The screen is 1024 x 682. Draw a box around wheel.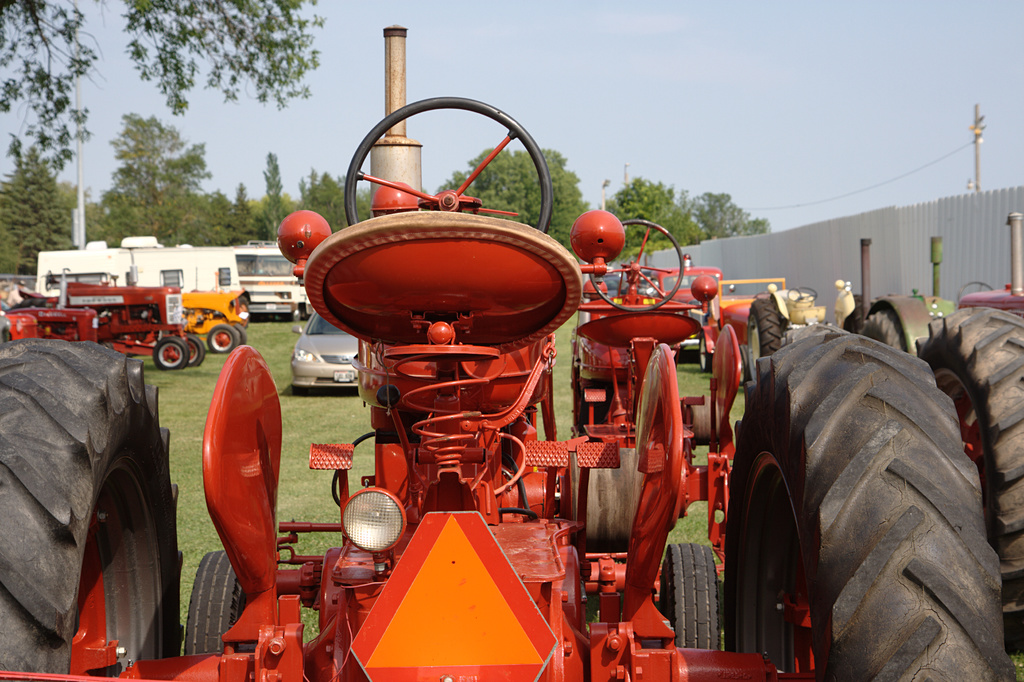
x1=845, y1=296, x2=862, y2=332.
